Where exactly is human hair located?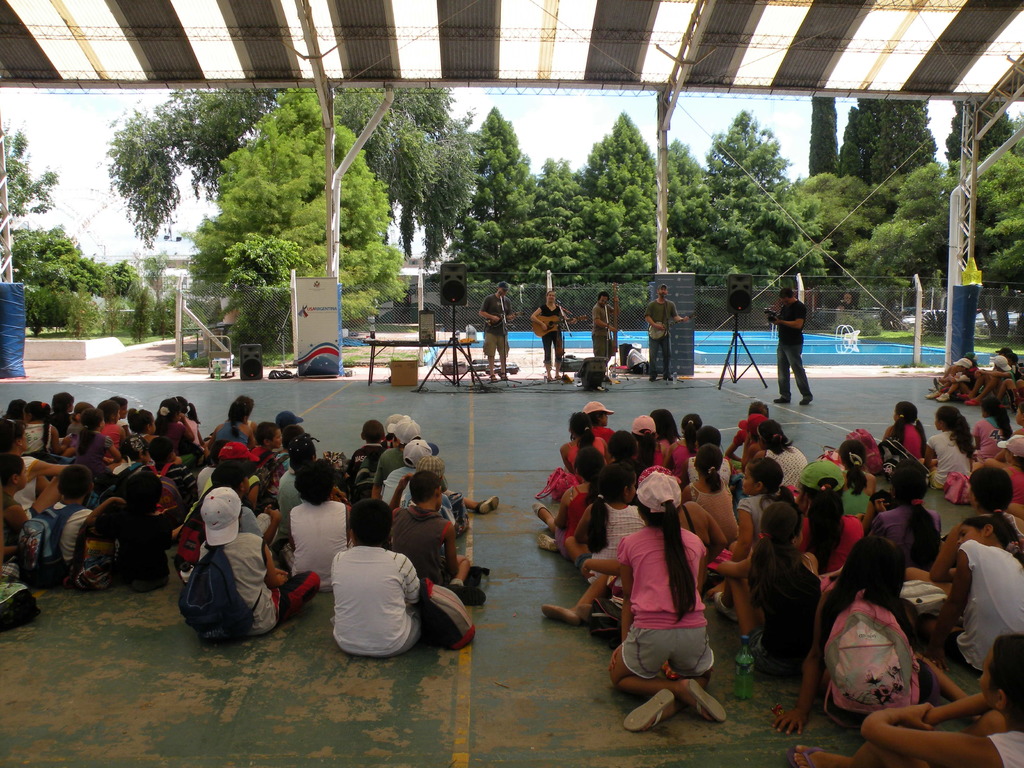
Its bounding box is {"left": 25, "top": 403, "right": 52, "bottom": 449}.
